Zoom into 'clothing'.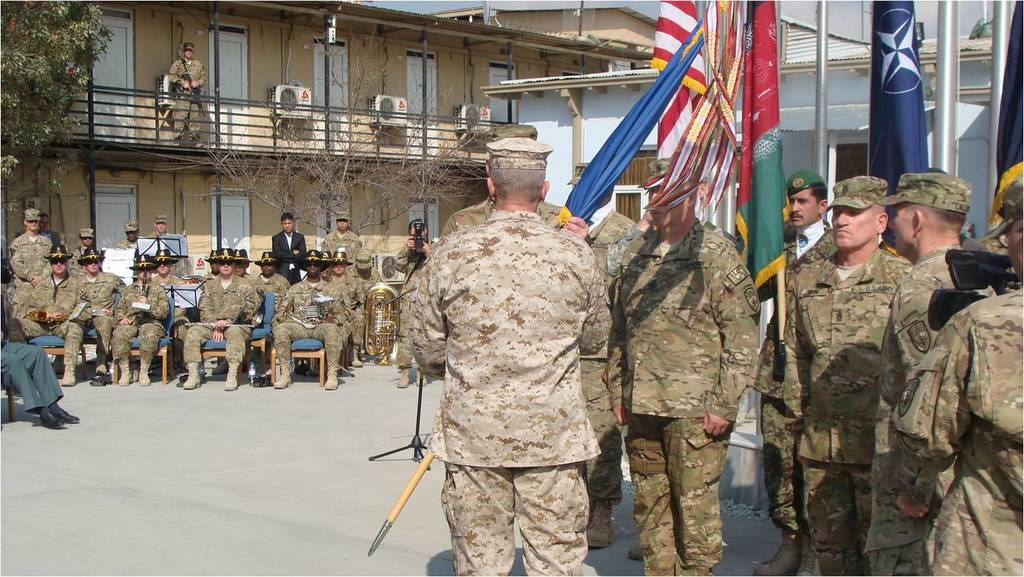
Zoom target: box=[70, 248, 91, 270].
